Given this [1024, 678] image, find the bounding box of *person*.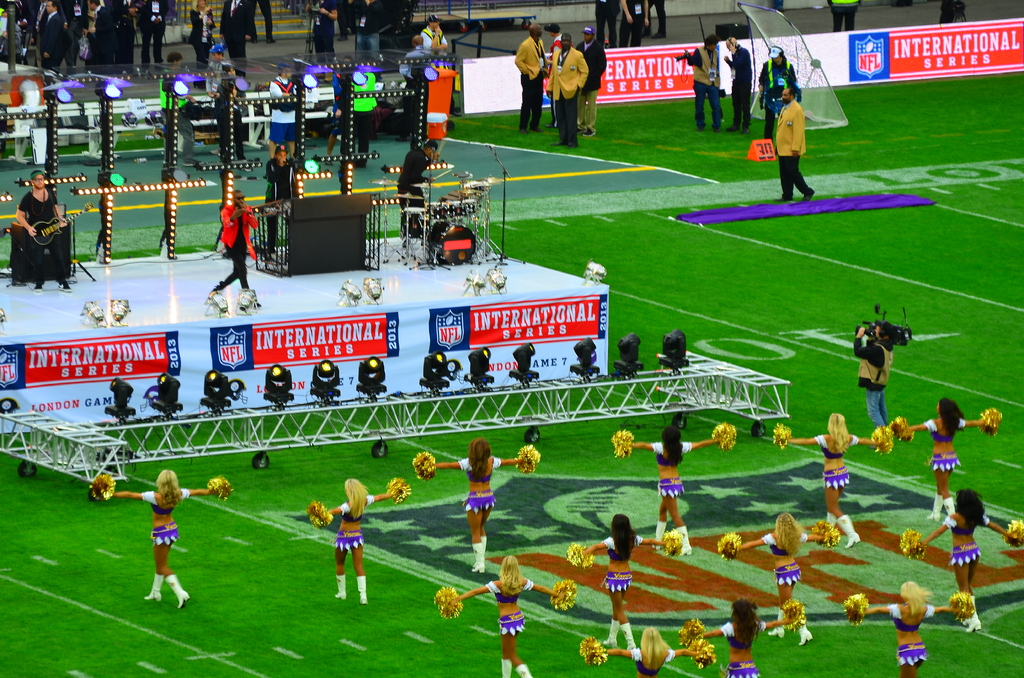
<bbox>437, 436, 525, 570</bbox>.
